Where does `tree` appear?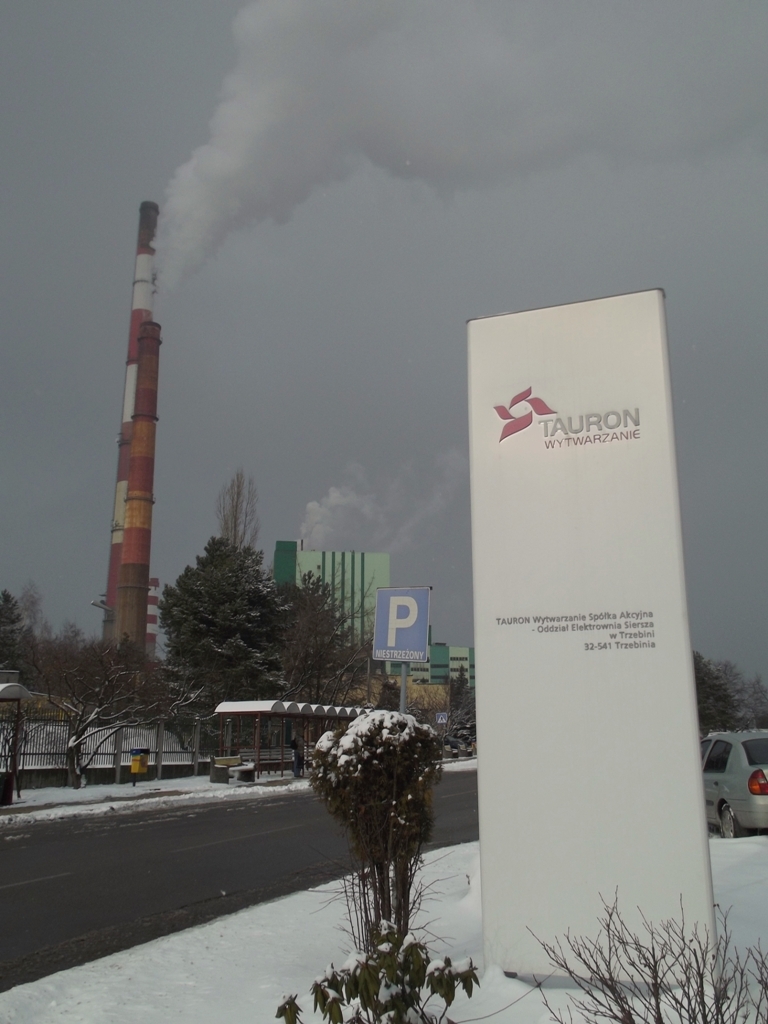
Appears at select_region(261, 564, 380, 779).
